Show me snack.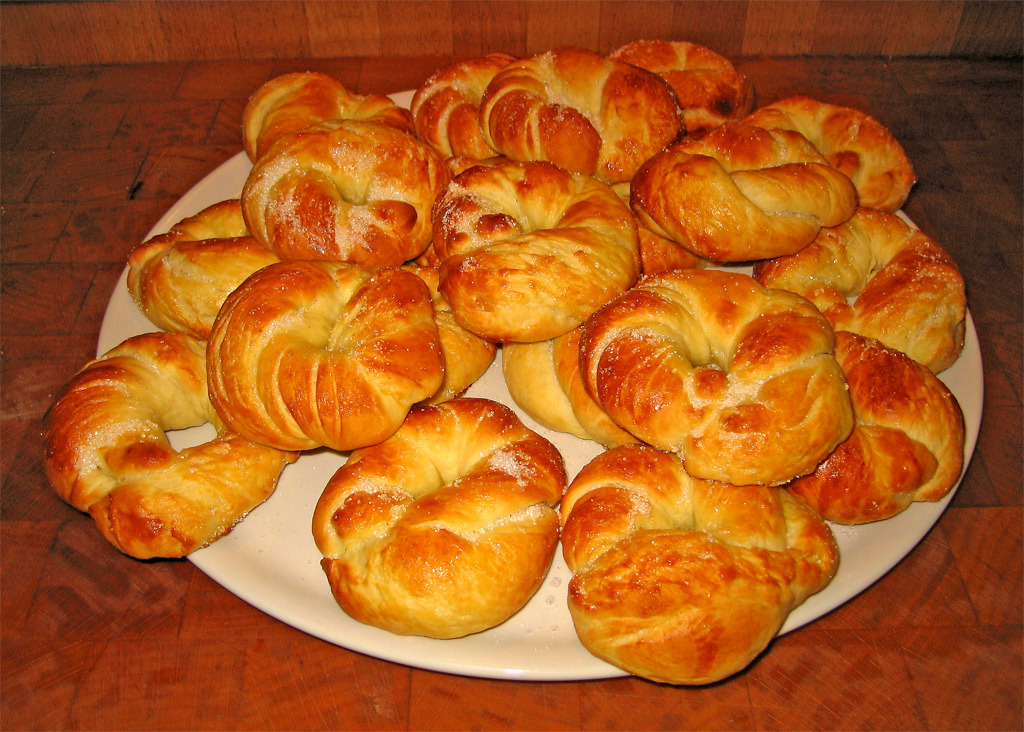
snack is here: [x1=553, y1=440, x2=832, y2=679].
